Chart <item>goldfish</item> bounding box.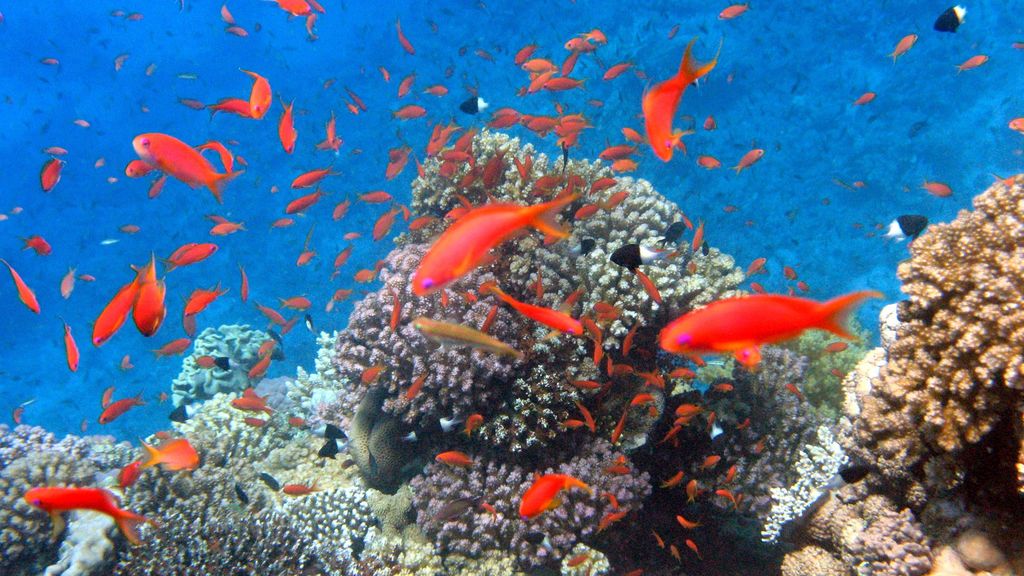
Charted: left=515, top=44, right=535, bottom=67.
